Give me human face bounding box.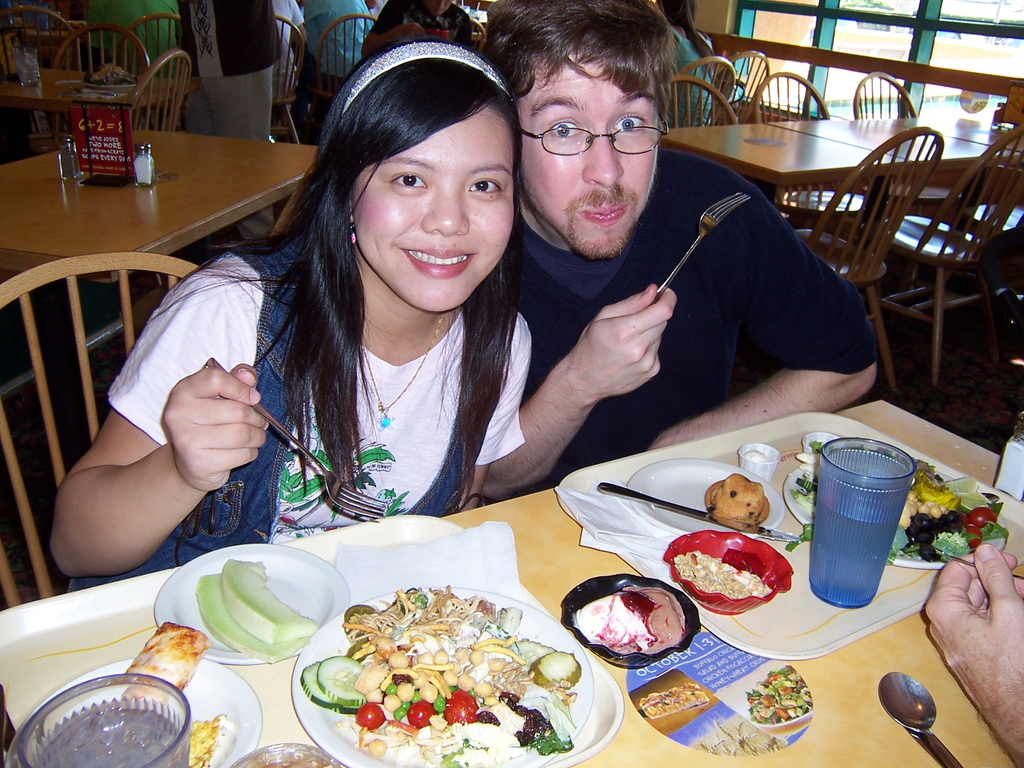
region(351, 104, 512, 312).
